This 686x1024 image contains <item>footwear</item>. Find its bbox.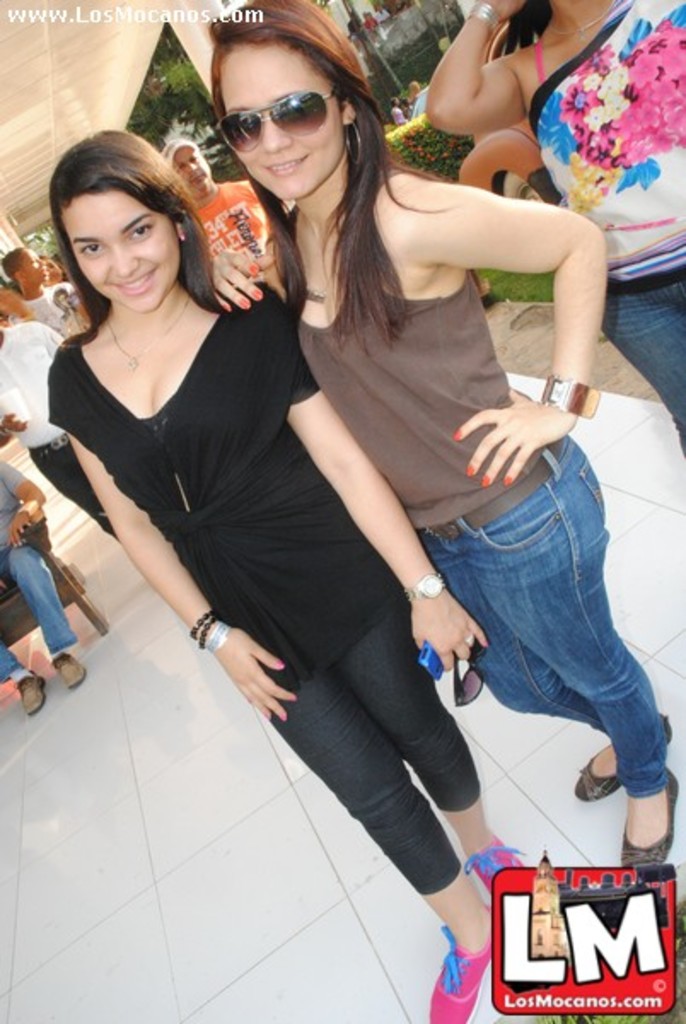
(568, 710, 674, 799).
